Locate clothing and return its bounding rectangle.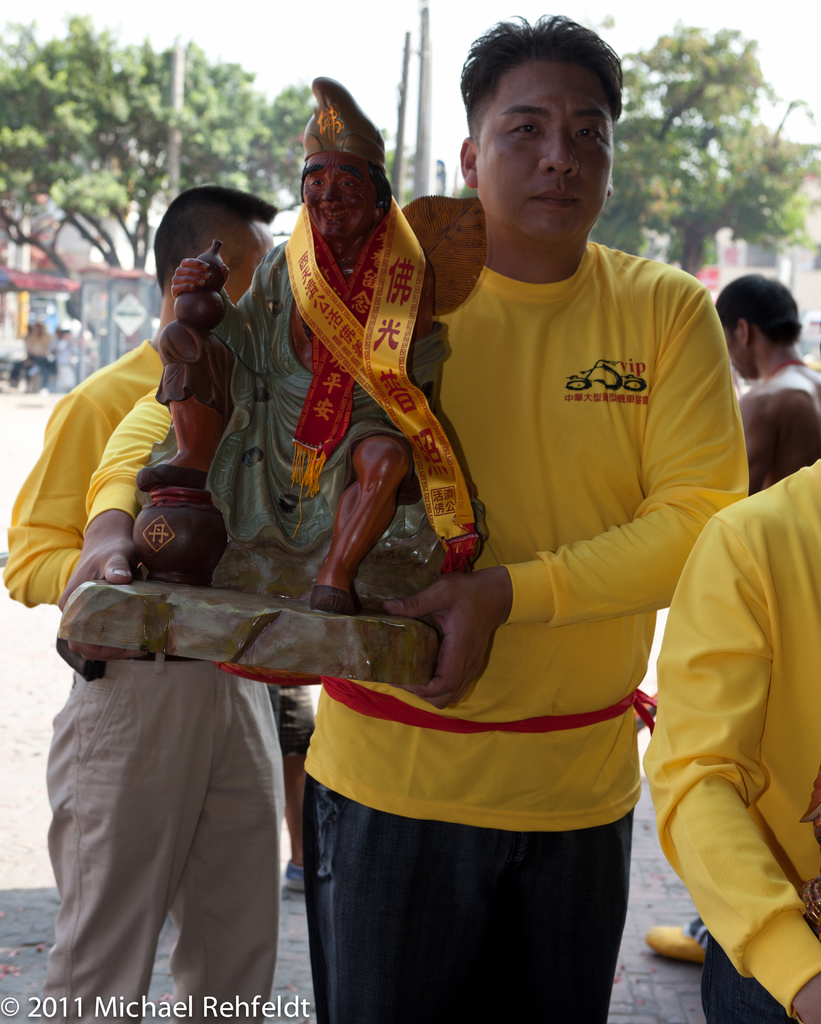
<region>636, 452, 820, 1022</region>.
